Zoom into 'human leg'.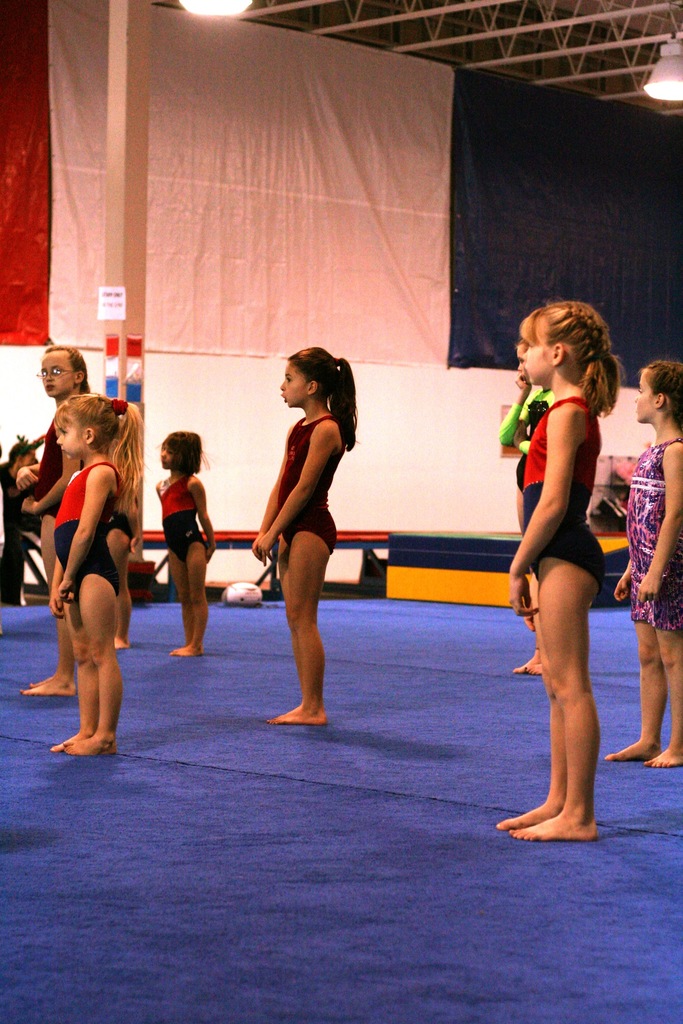
Zoom target: box=[609, 619, 668, 758].
